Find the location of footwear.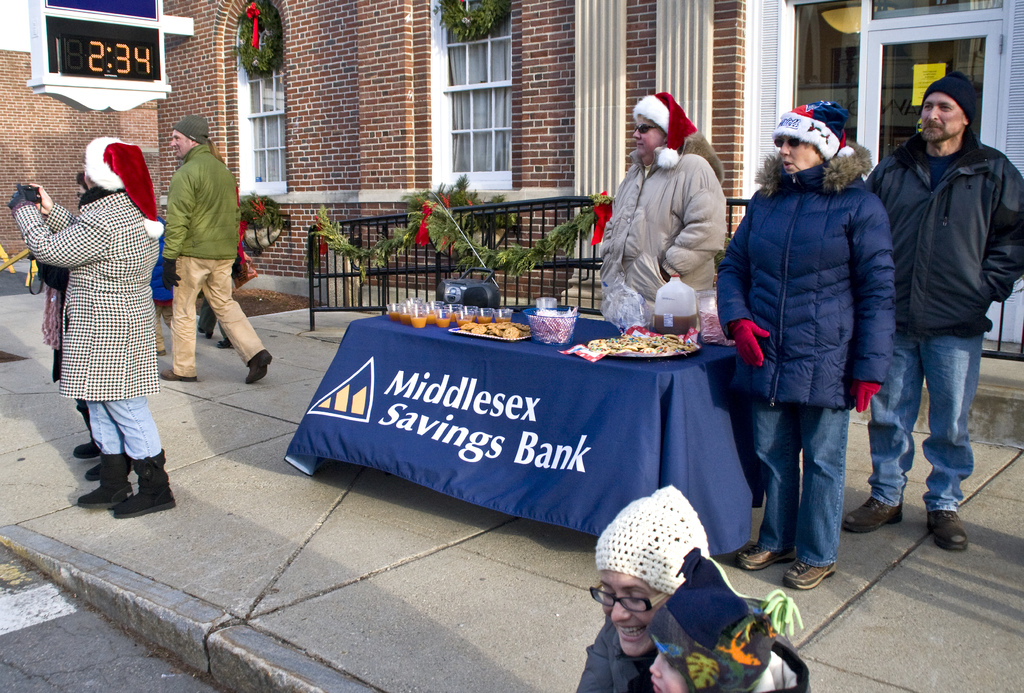
Location: 243, 343, 278, 384.
